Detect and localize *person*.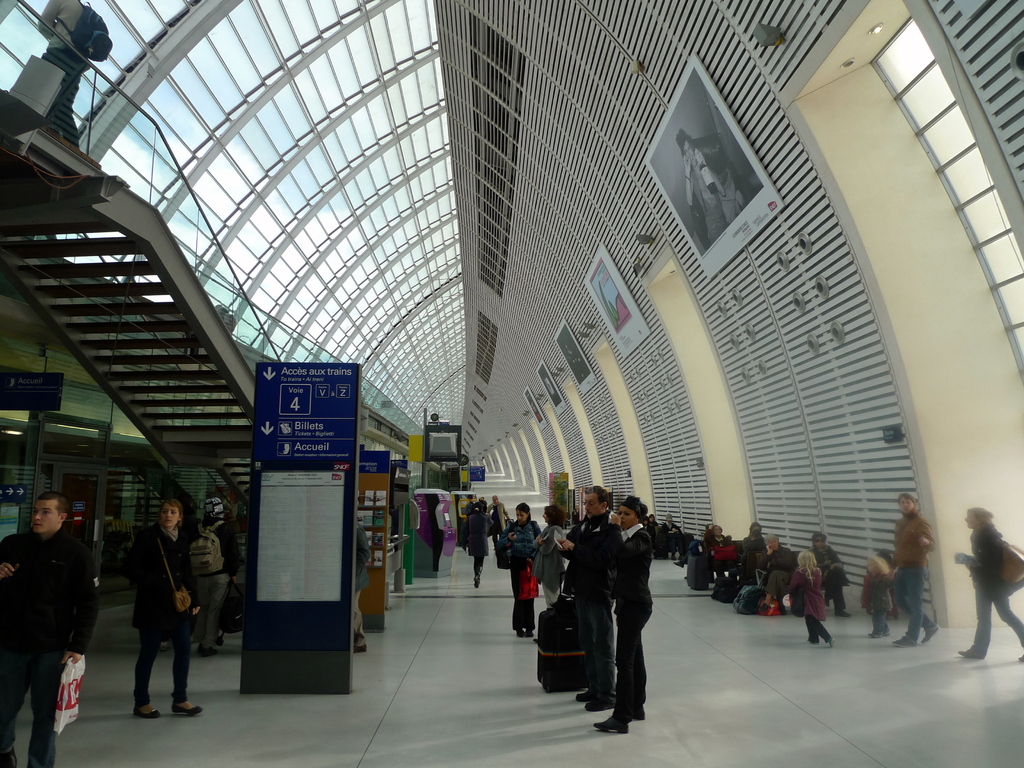
Localized at crop(478, 495, 495, 522).
